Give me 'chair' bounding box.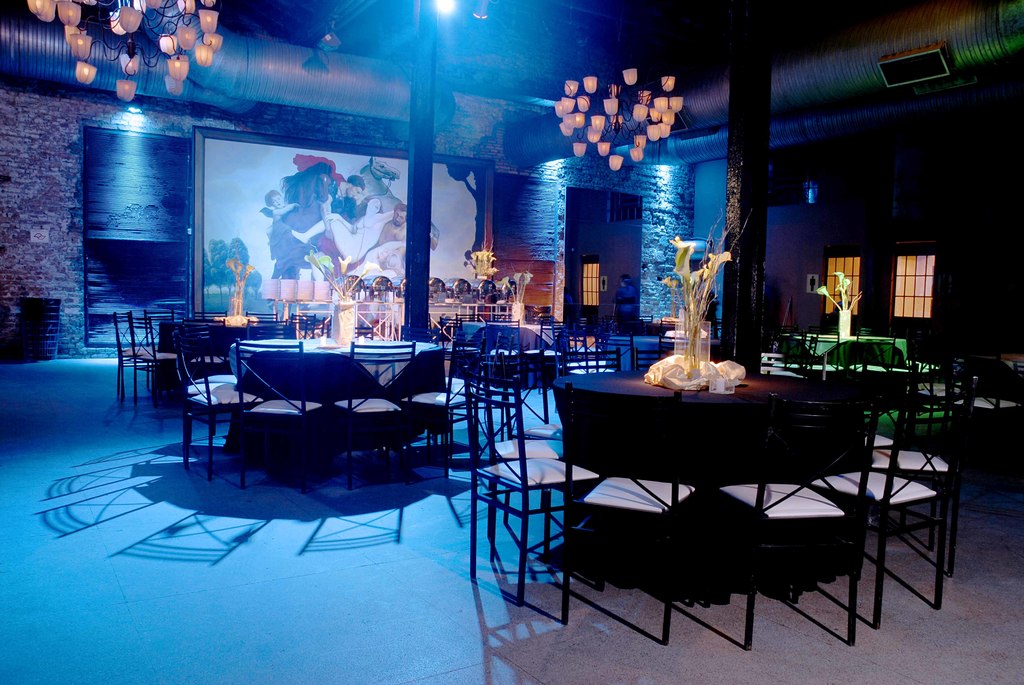
{"x1": 236, "y1": 340, "x2": 324, "y2": 493}.
